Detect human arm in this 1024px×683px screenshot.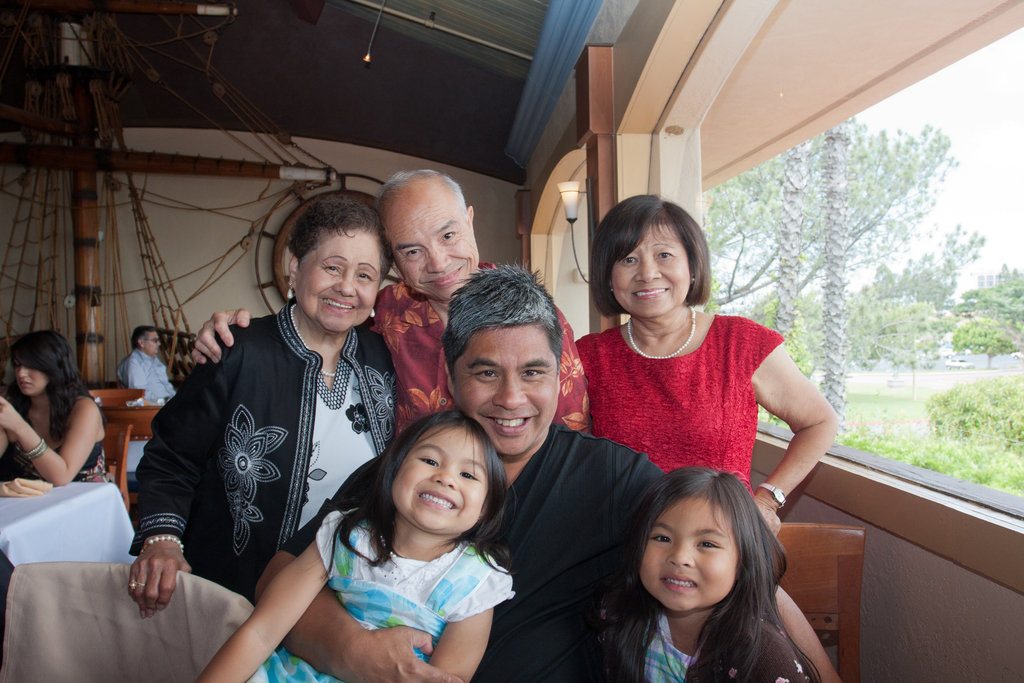
Detection: x1=767 y1=582 x2=842 y2=682.
